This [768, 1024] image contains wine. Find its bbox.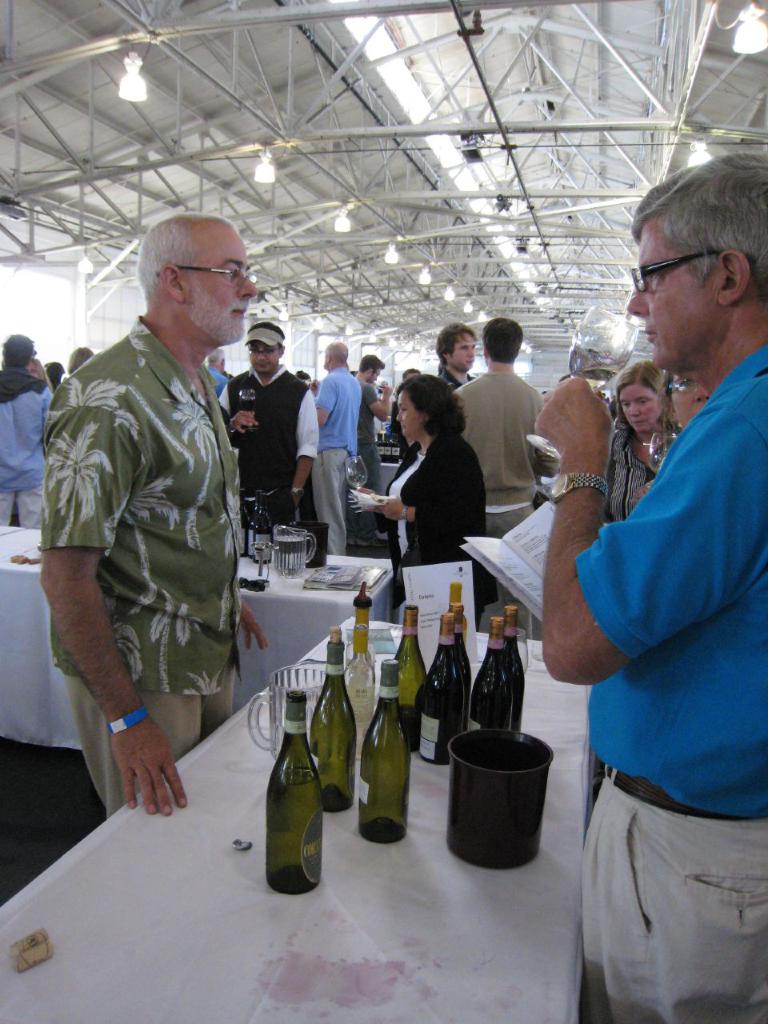
bbox=(358, 700, 424, 850).
